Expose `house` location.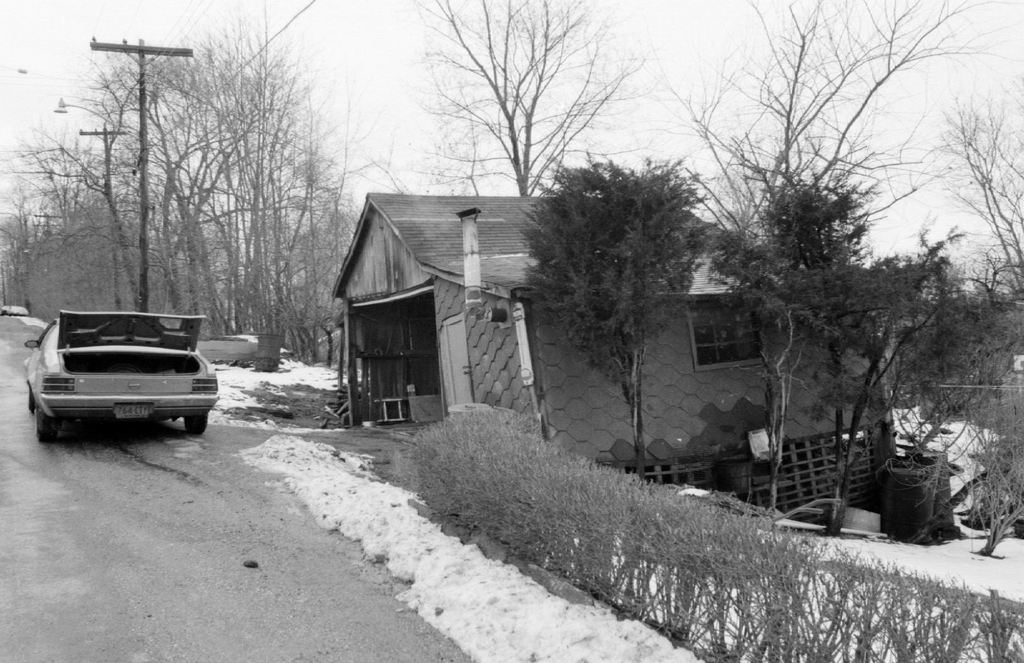
Exposed at bbox=[327, 192, 895, 520].
